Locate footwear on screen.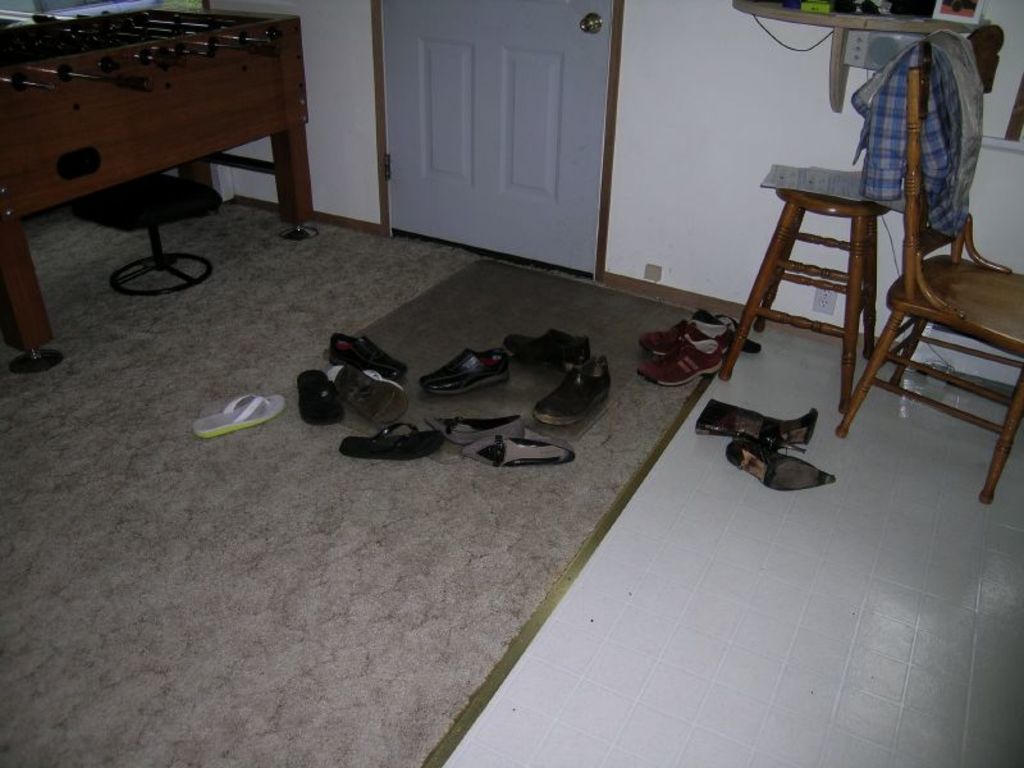
On screen at l=721, t=442, r=836, b=495.
